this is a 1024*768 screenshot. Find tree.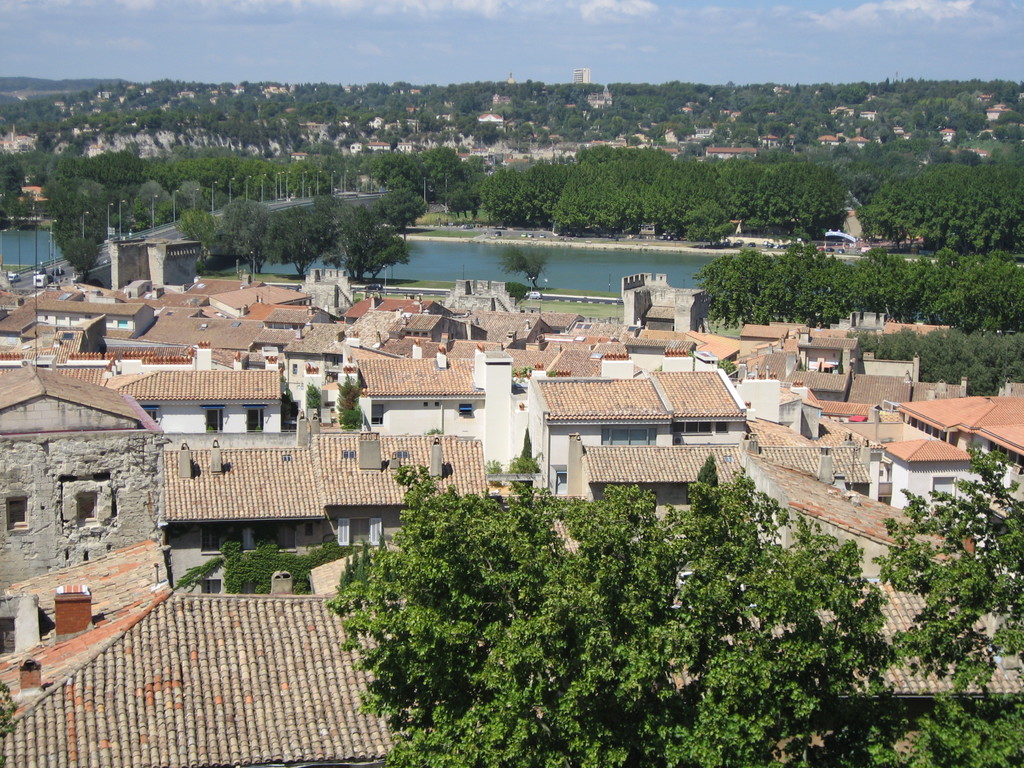
Bounding box: box(969, 331, 1023, 399).
